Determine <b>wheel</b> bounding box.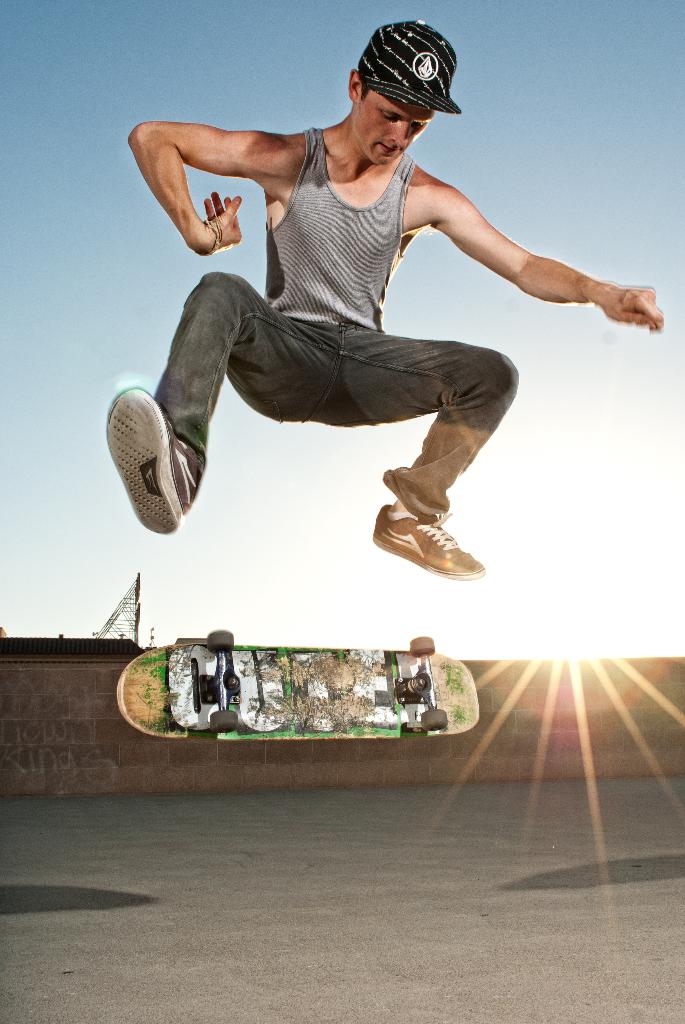
Determined: select_region(424, 702, 450, 728).
